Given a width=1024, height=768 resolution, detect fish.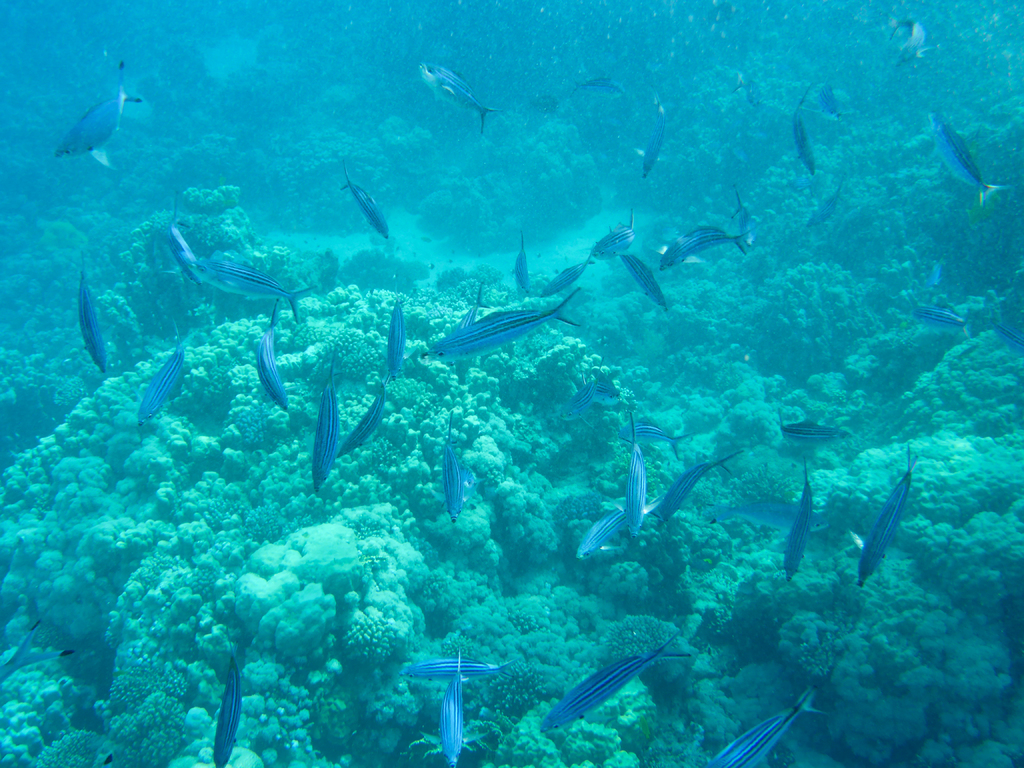
detection(511, 237, 529, 299).
